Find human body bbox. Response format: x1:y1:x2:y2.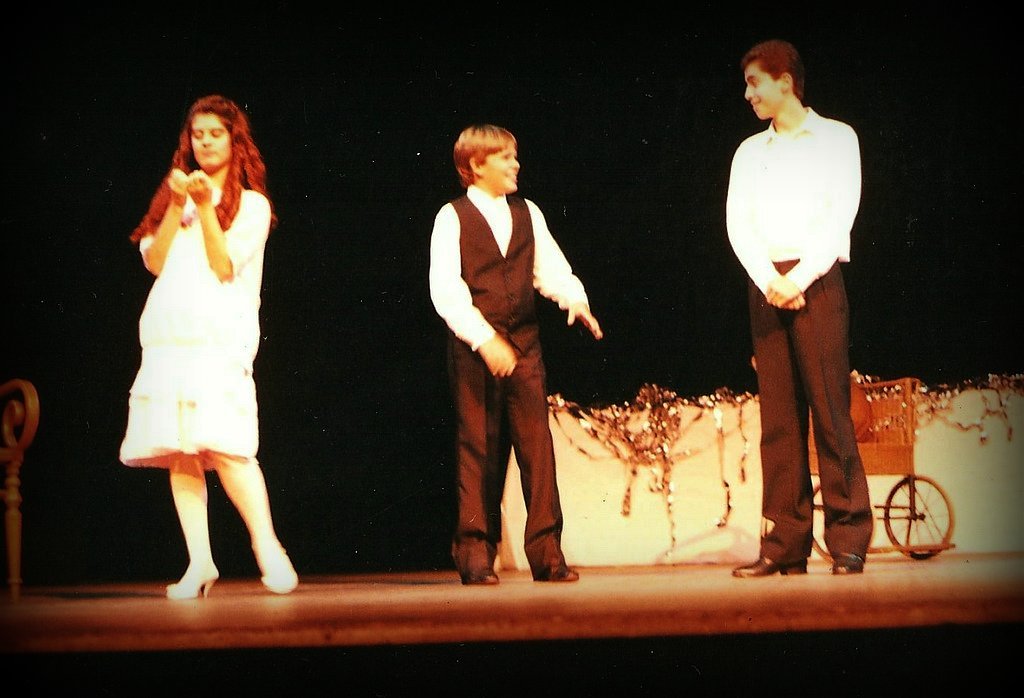
426:178:605:589.
